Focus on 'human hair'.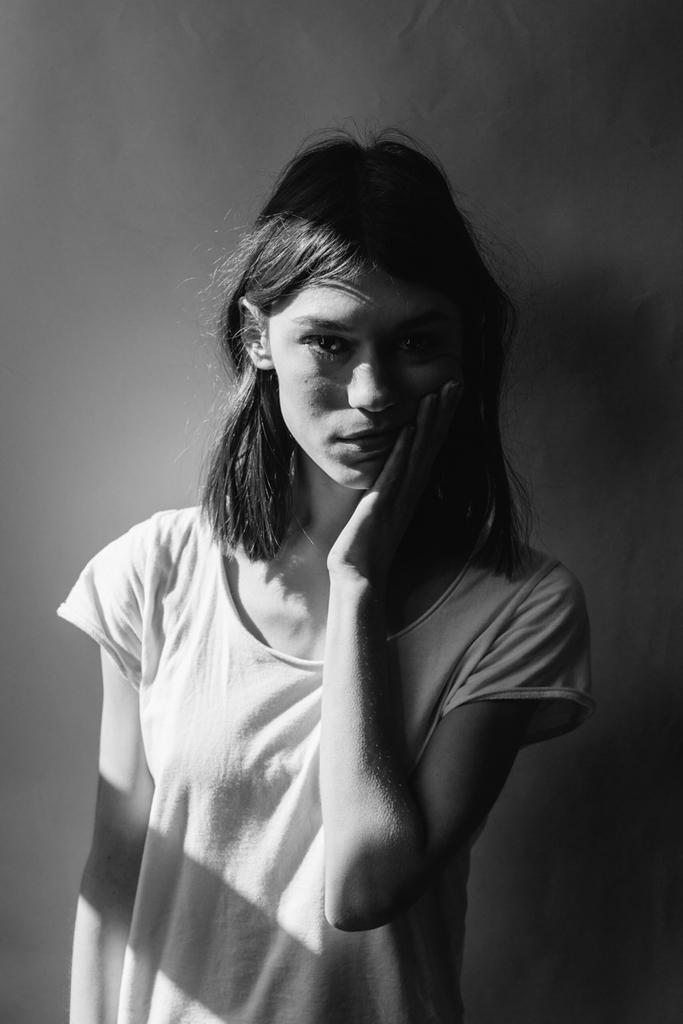
Focused at rect(195, 125, 502, 472).
